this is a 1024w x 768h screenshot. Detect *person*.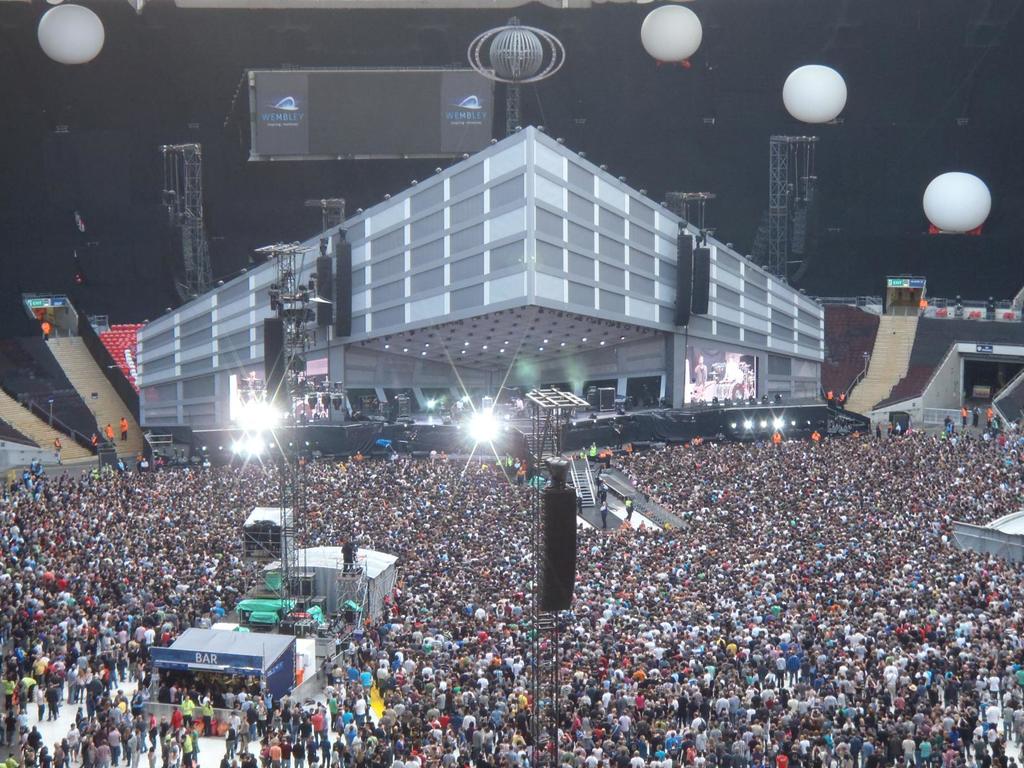
[685, 353, 705, 400].
